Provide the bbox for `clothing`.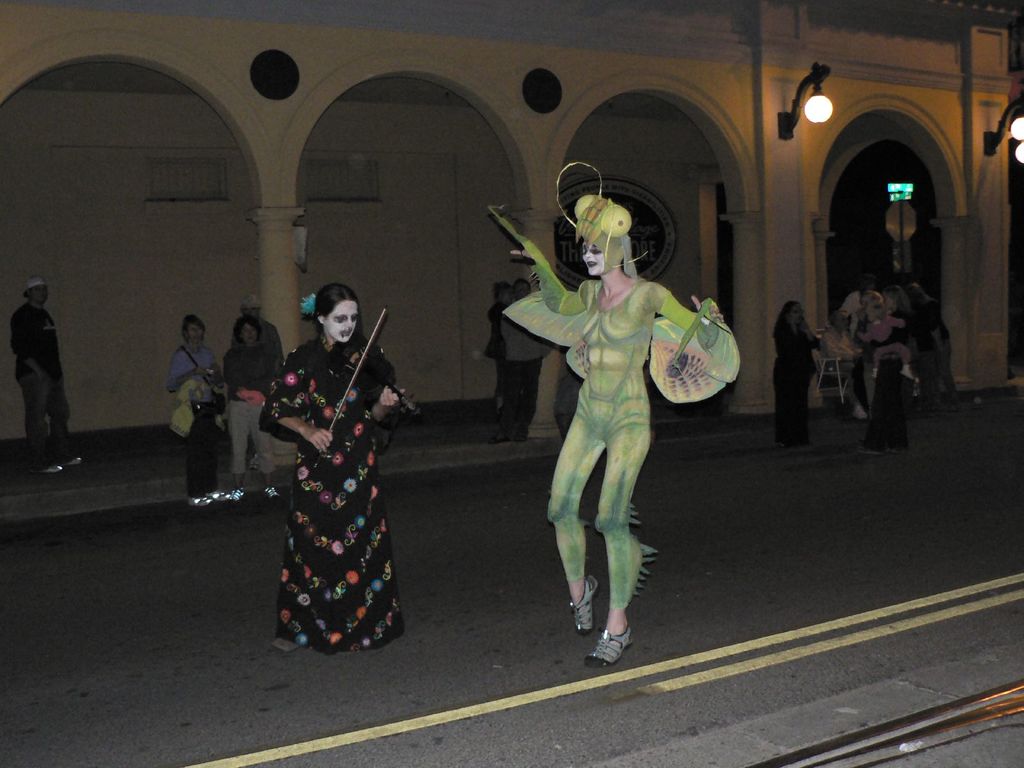
<box>771,318,821,450</box>.
